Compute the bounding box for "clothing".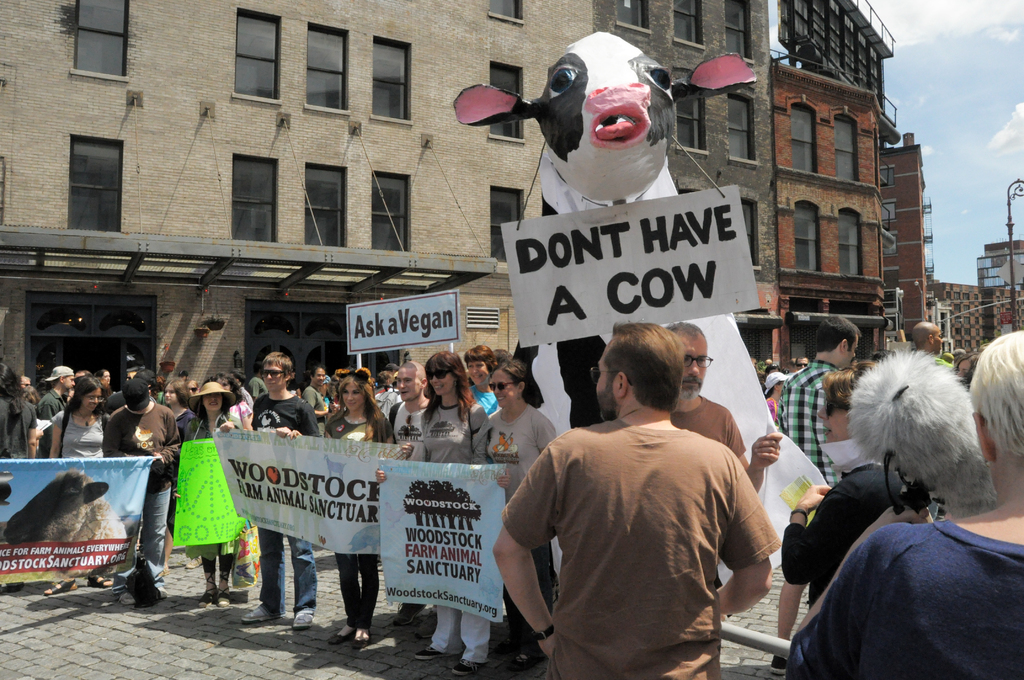
(36,396,57,412).
